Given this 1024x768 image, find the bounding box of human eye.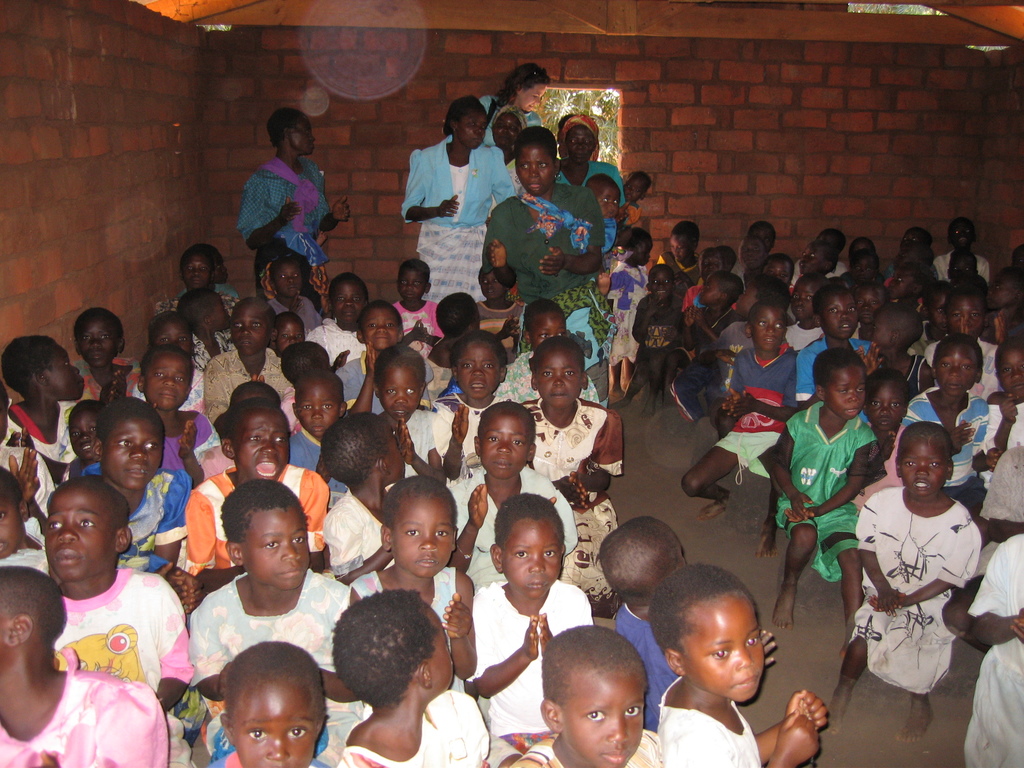
left=543, top=548, right=556, bottom=558.
